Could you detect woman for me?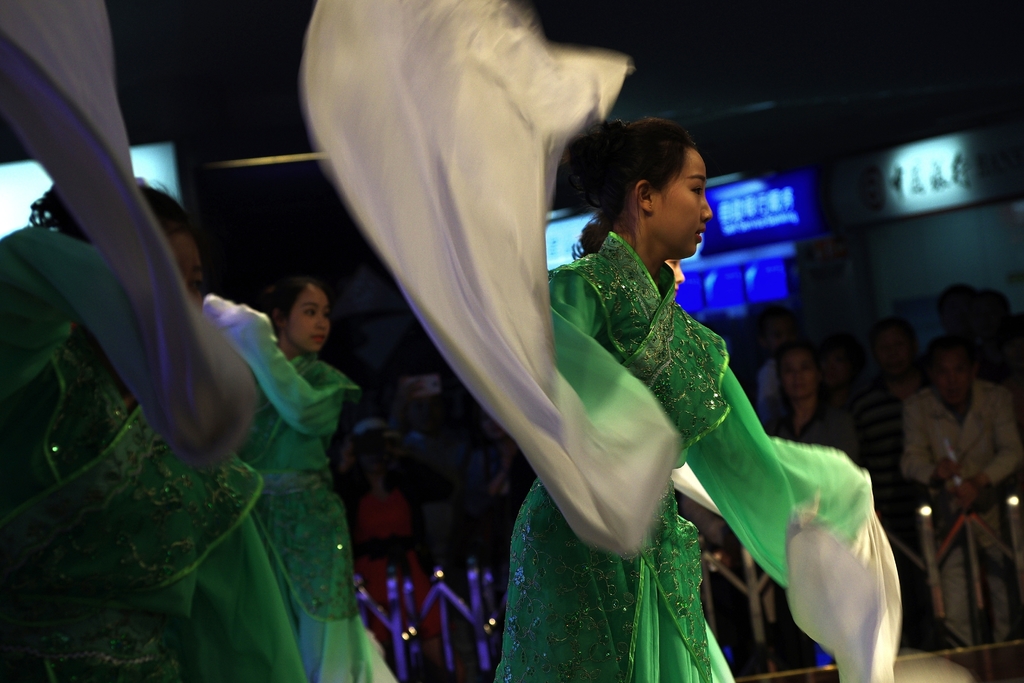
Detection result: locate(756, 342, 871, 469).
